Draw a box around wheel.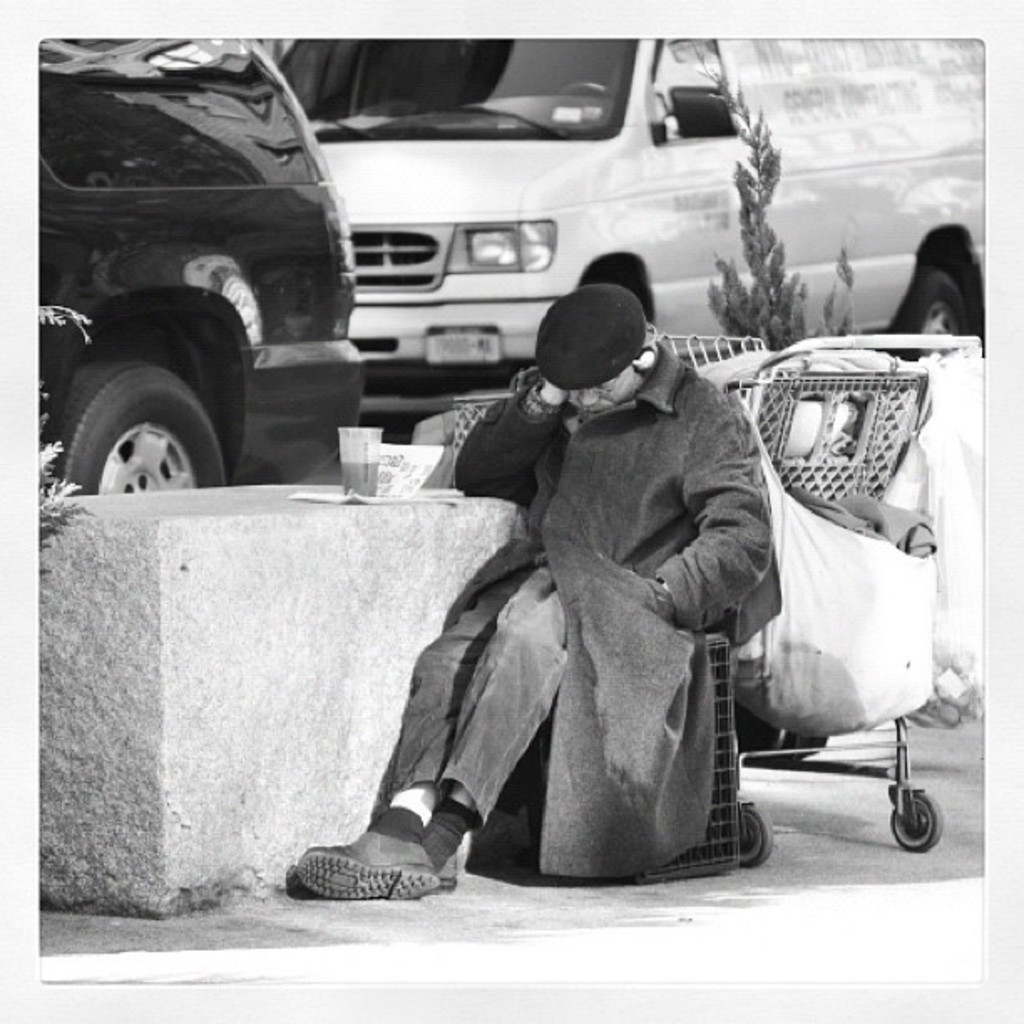
l=736, t=806, r=773, b=868.
